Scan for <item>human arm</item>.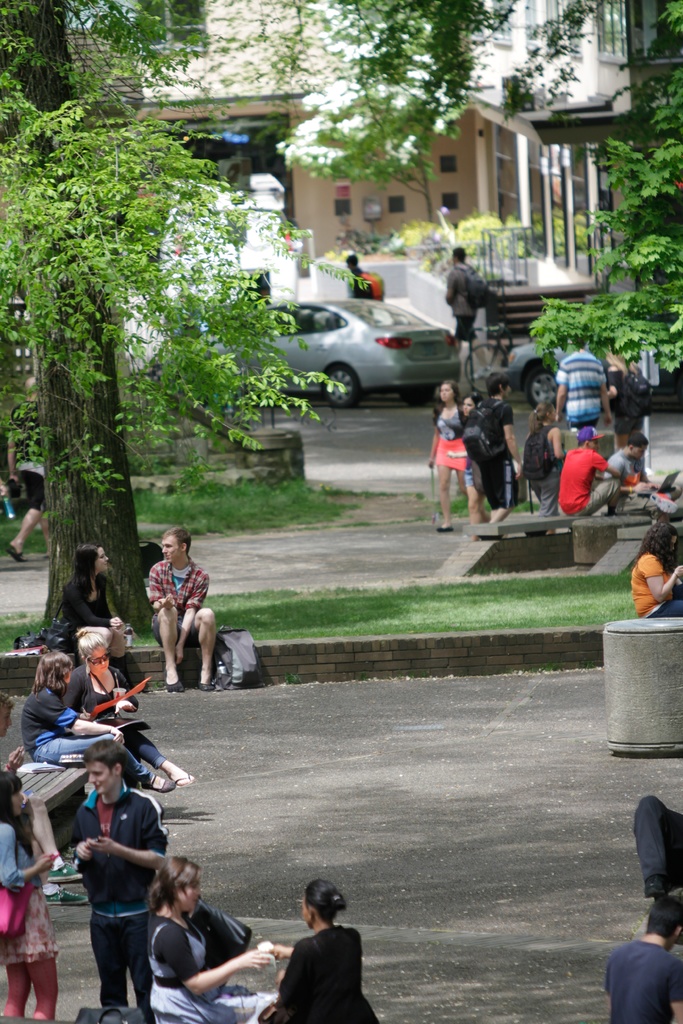
Scan result: bbox=[272, 941, 312, 1022].
